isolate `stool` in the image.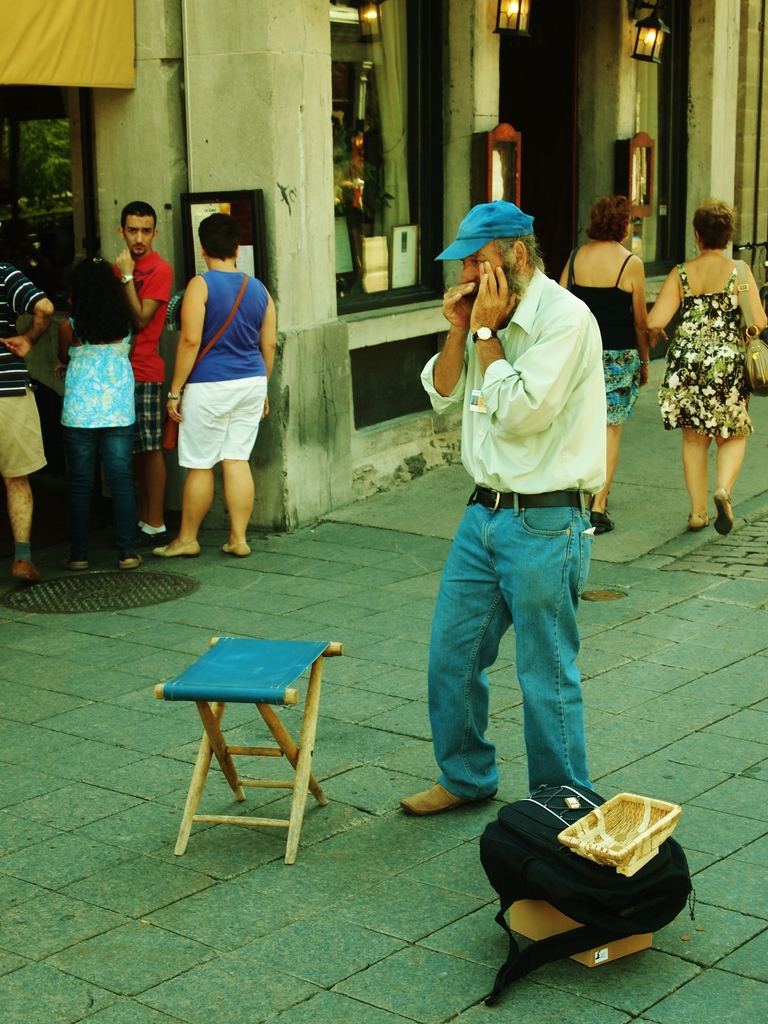
Isolated region: (x1=148, y1=623, x2=342, y2=868).
